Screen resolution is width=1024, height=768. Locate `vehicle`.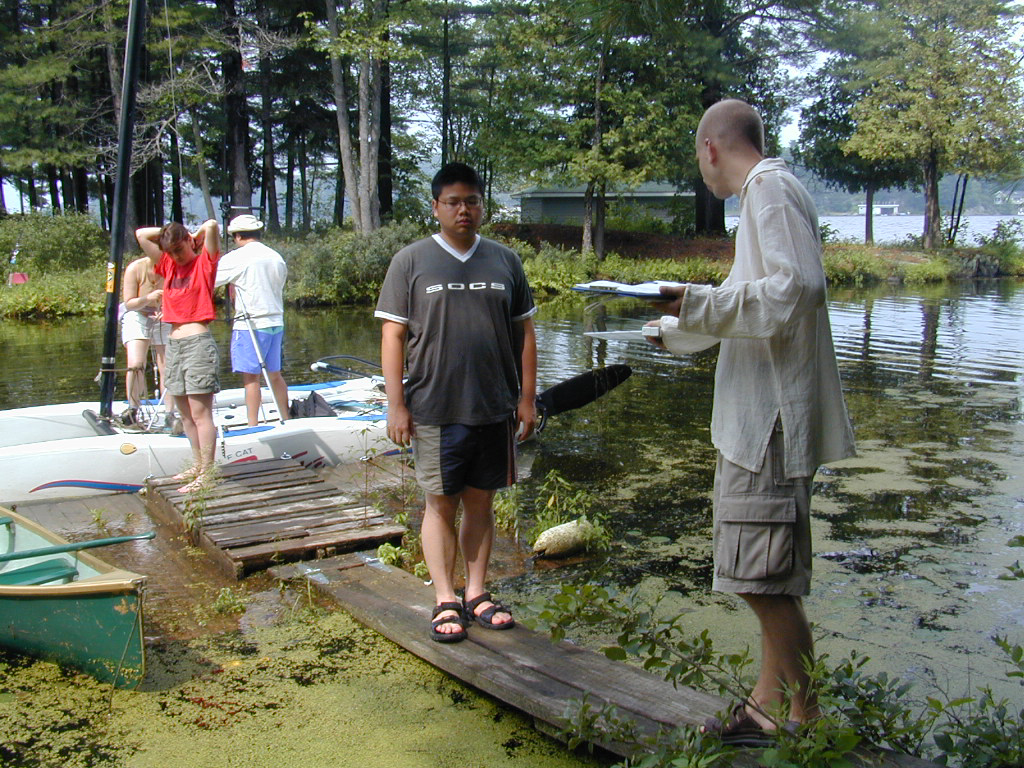
select_region(0, 505, 148, 693).
